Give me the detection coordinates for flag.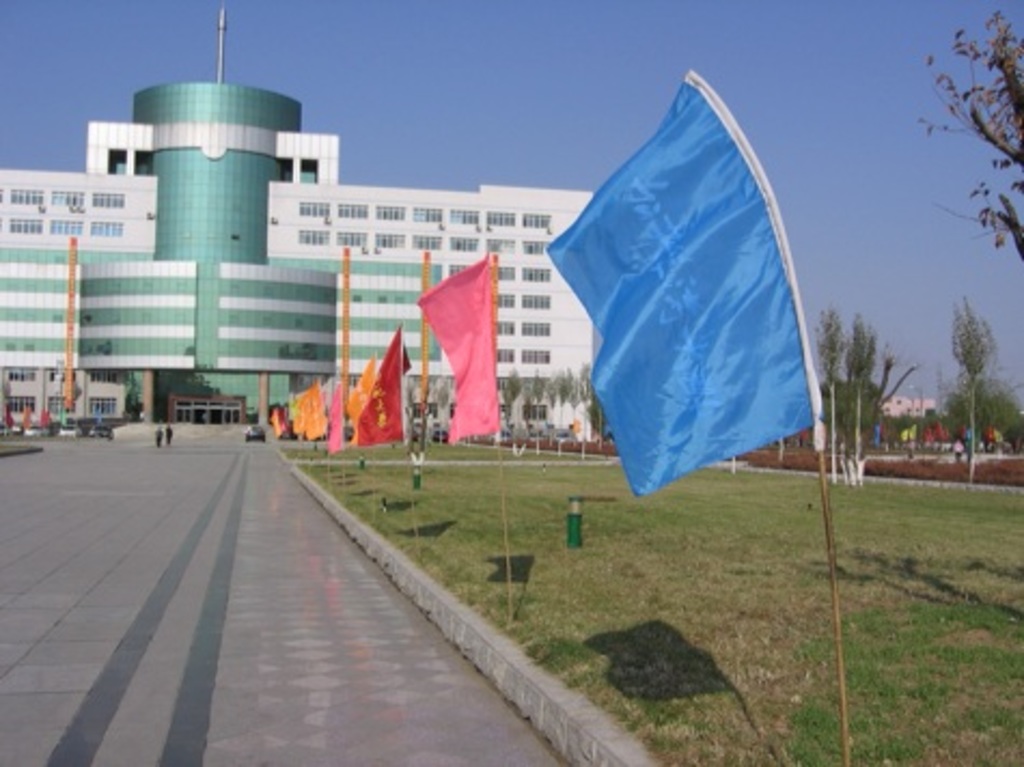
981 422 996 444.
